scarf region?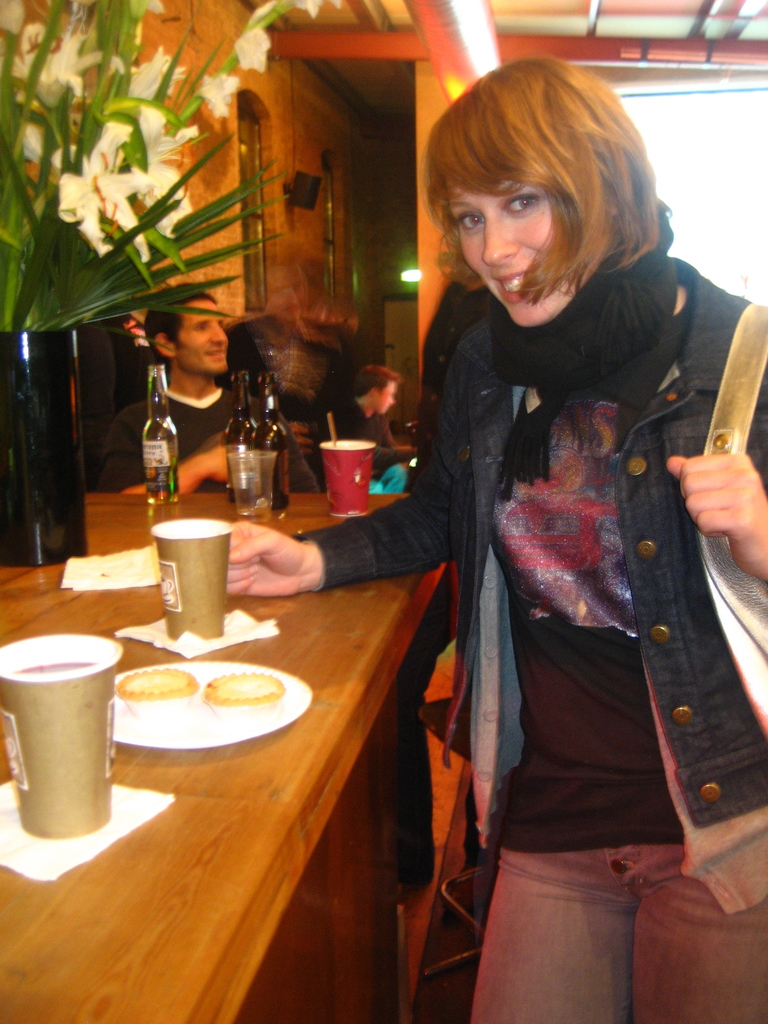
rect(492, 206, 686, 498)
